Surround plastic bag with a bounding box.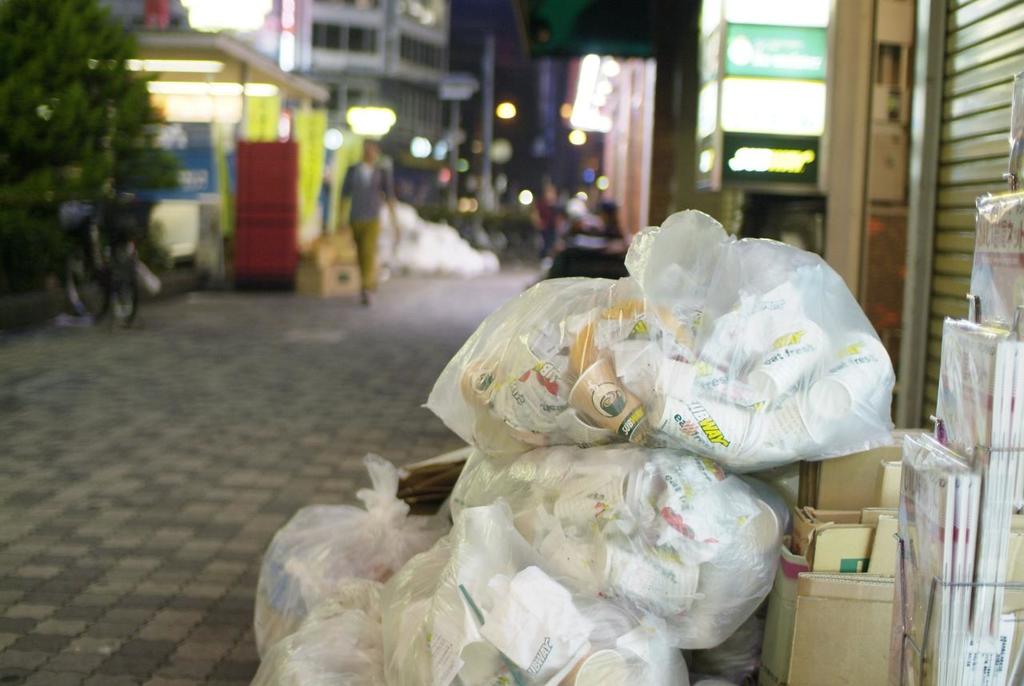
(449,441,790,647).
